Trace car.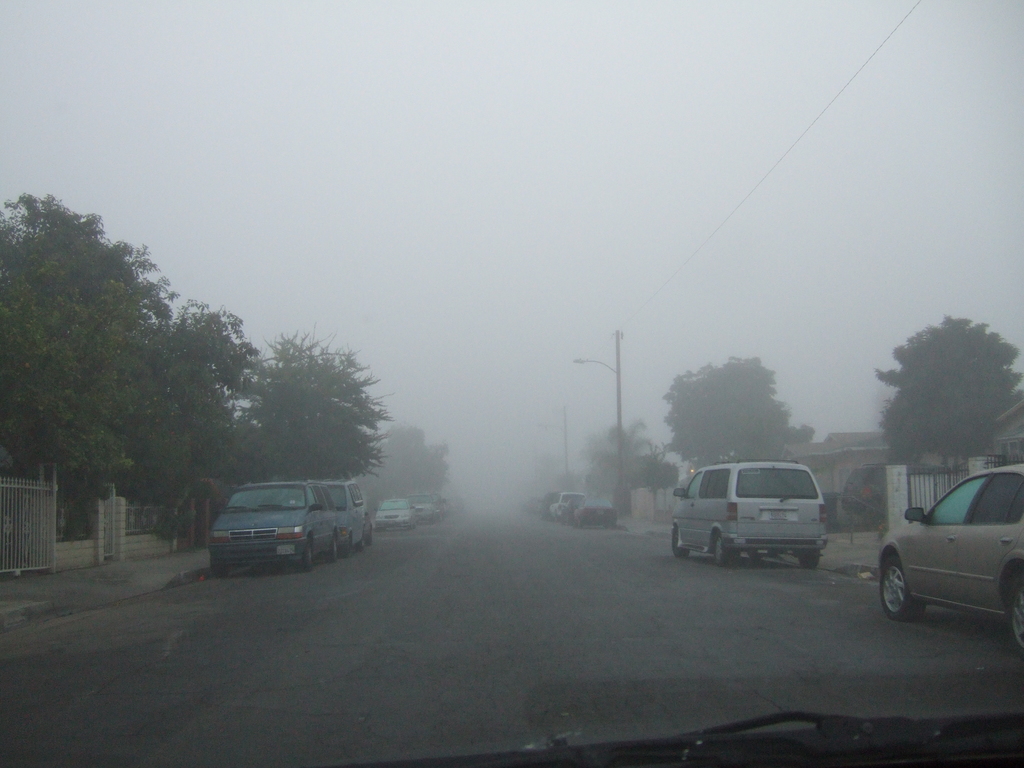
Traced to bbox=[321, 475, 375, 549].
